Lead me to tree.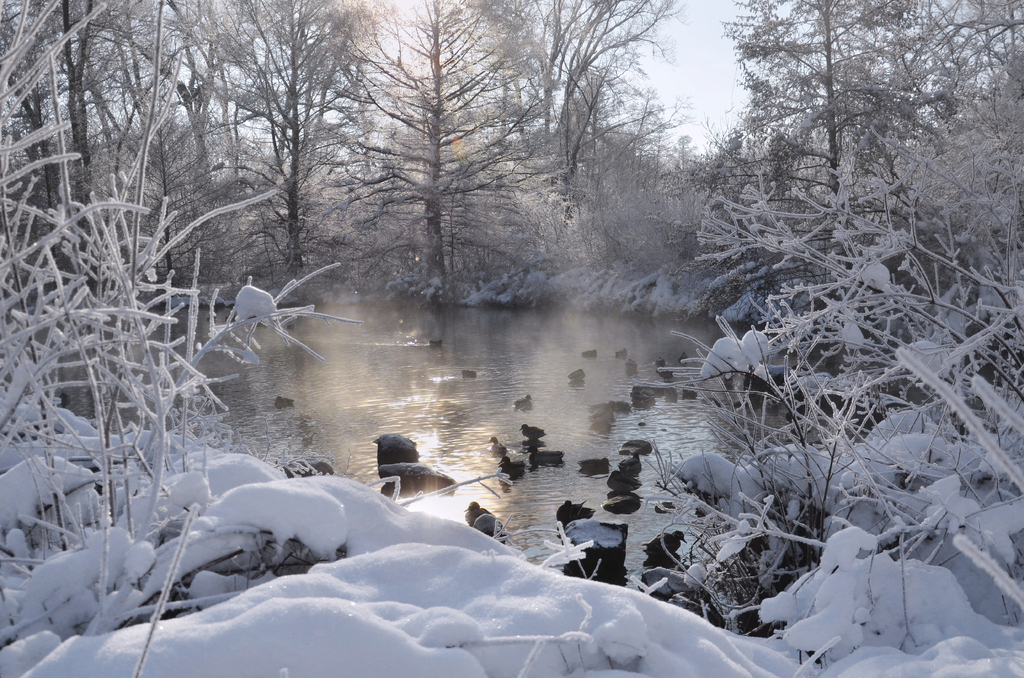
Lead to l=334, t=0, r=552, b=292.
